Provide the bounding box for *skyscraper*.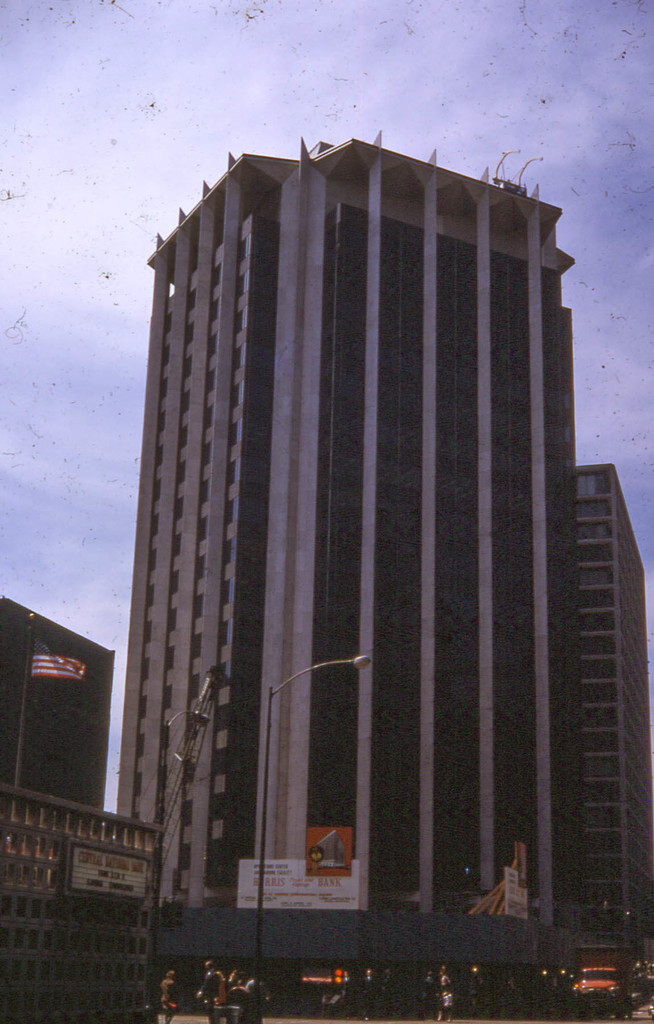
<region>0, 593, 107, 820</region>.
